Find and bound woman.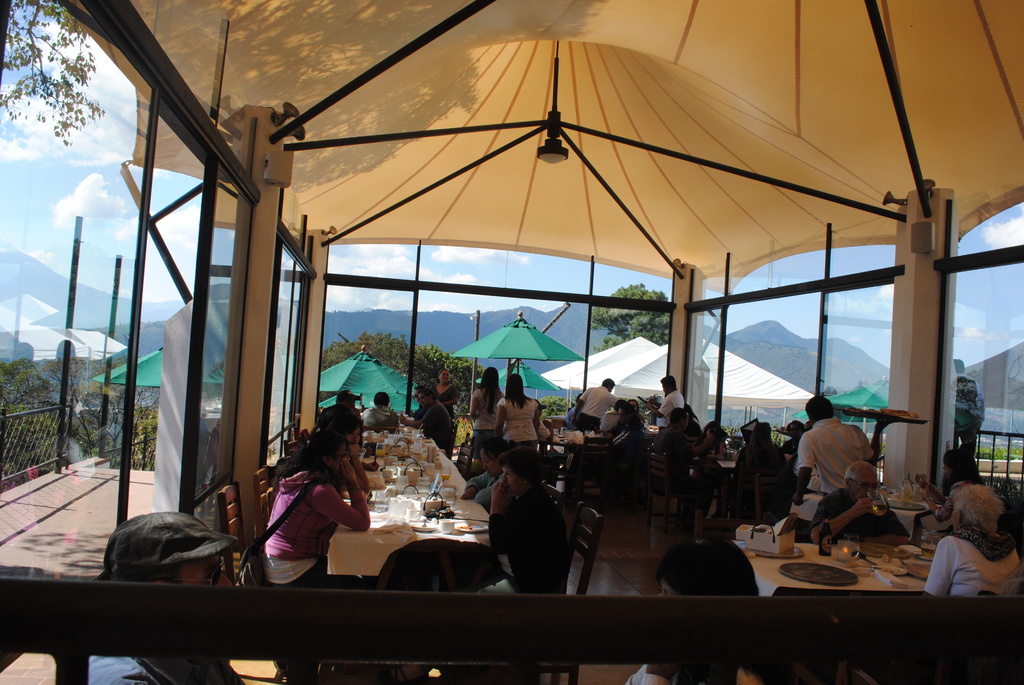
Bound: 701/423/721/455.
